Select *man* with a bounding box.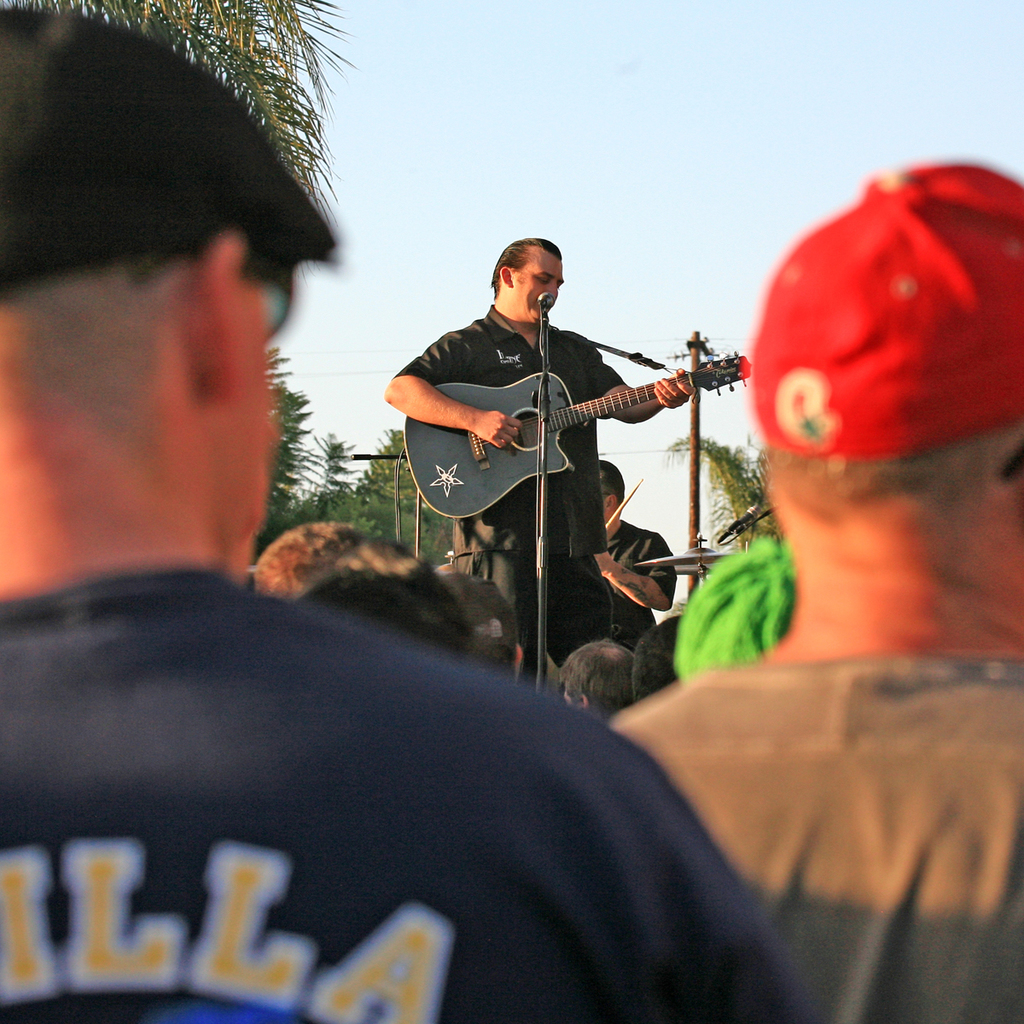
593 456 672 643.
